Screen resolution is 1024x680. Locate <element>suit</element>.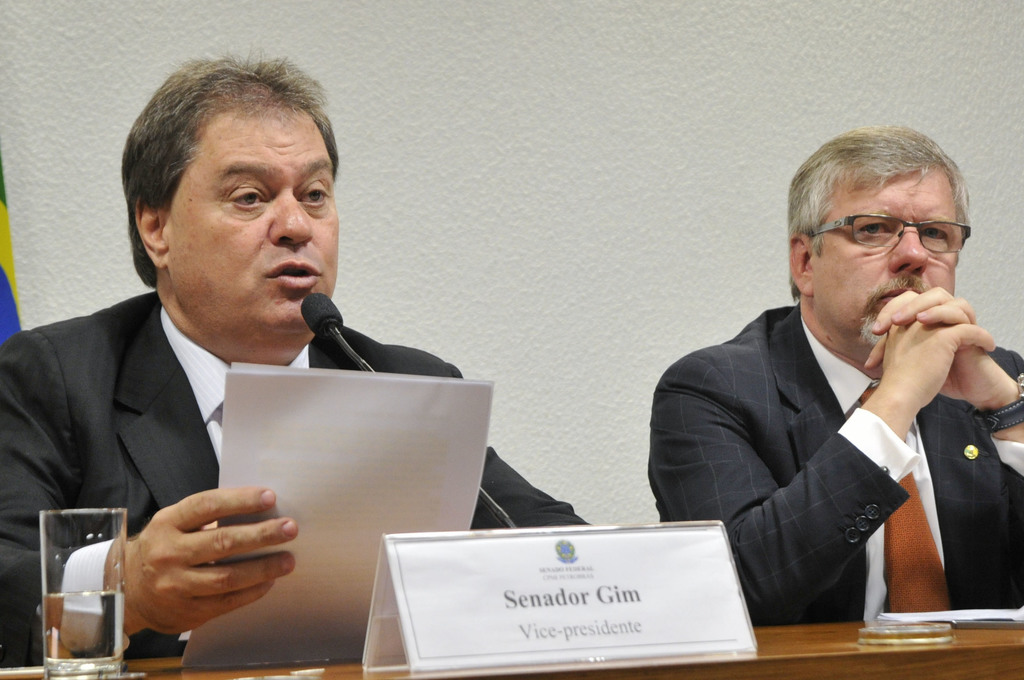
[x1=673, y1=214, x2=1023, y2=636].
